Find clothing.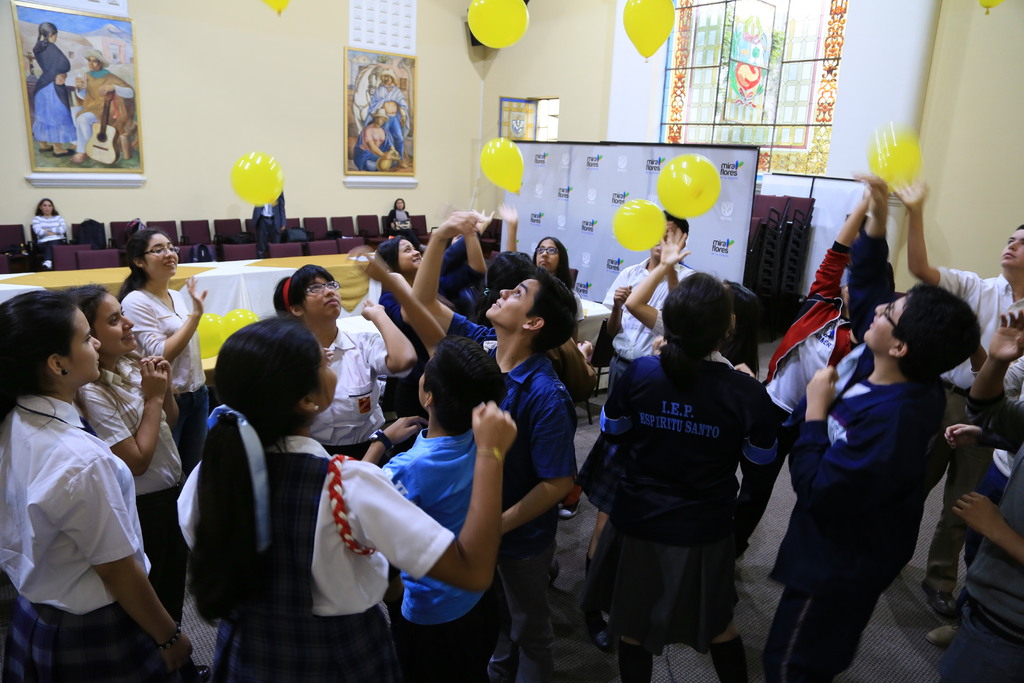
<box>29,41,76,138</box>.
